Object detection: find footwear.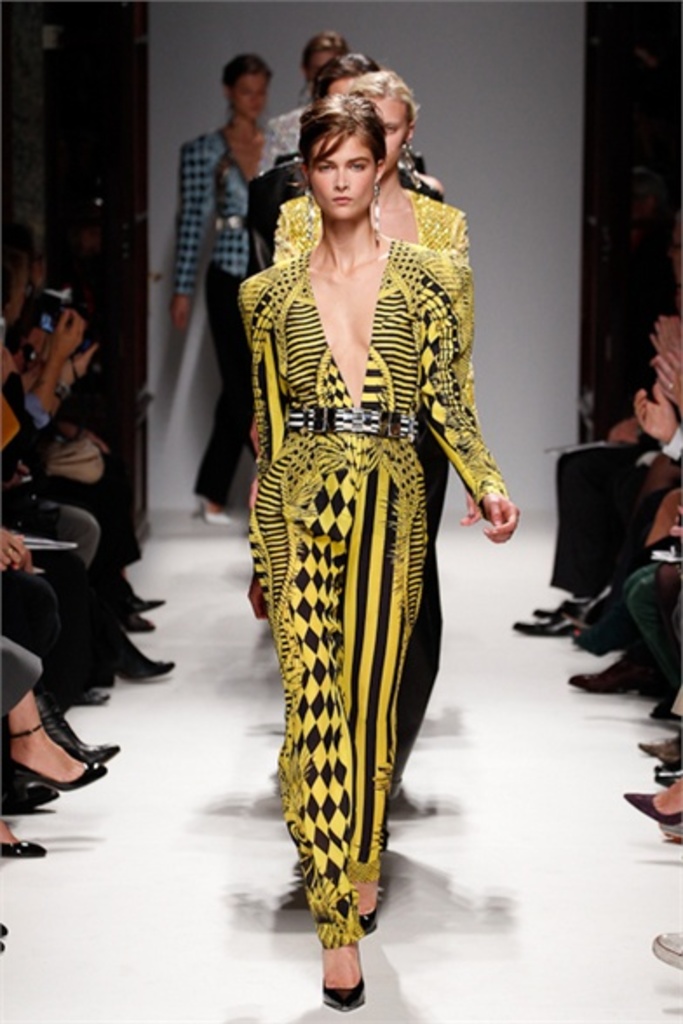
select_region(3, 712, 117, 798).
